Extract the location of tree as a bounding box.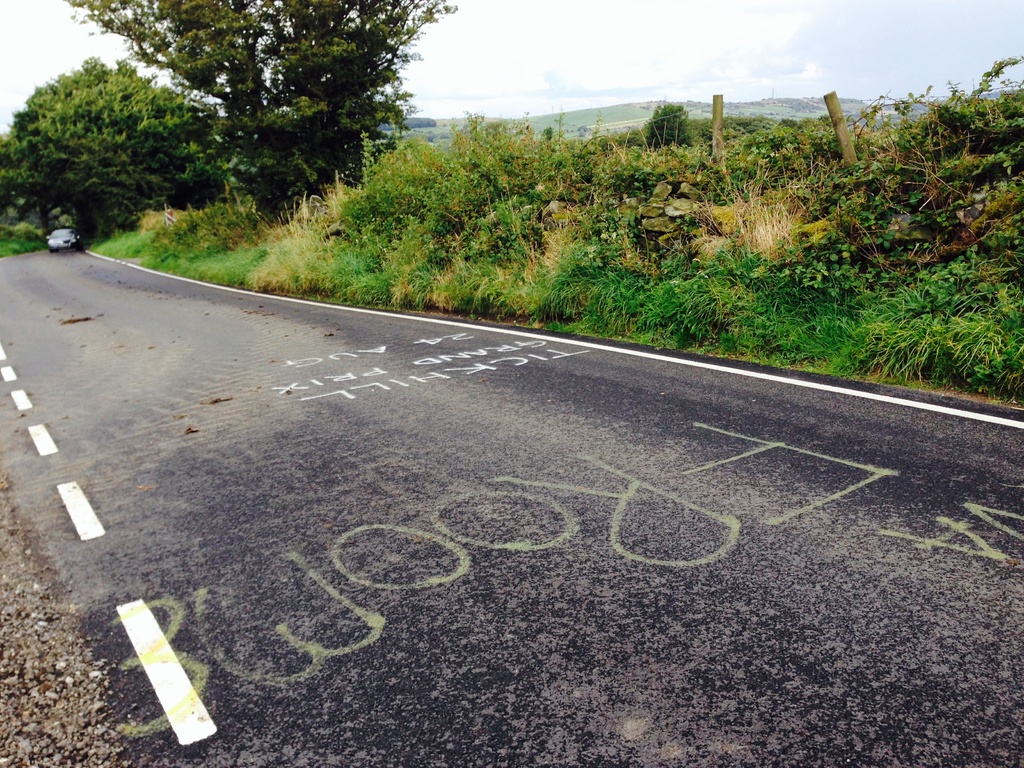
bbox=(641, 98, 694, 149).
